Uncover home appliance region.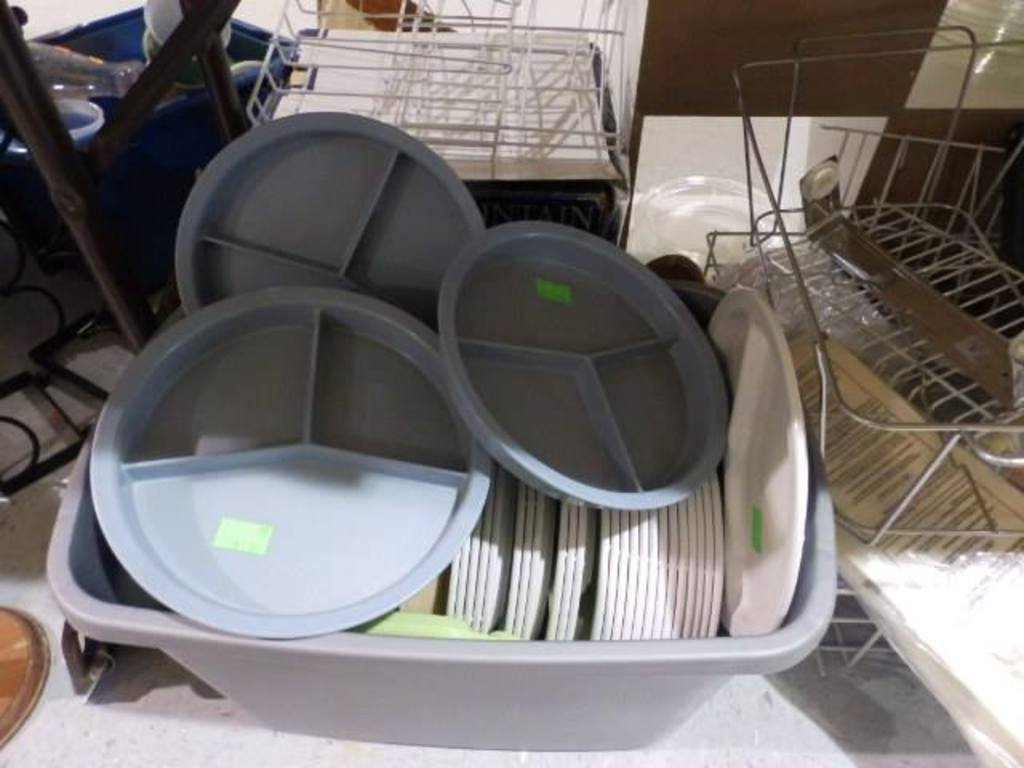
Uncovered: crop(102, 120, 830, 702).
